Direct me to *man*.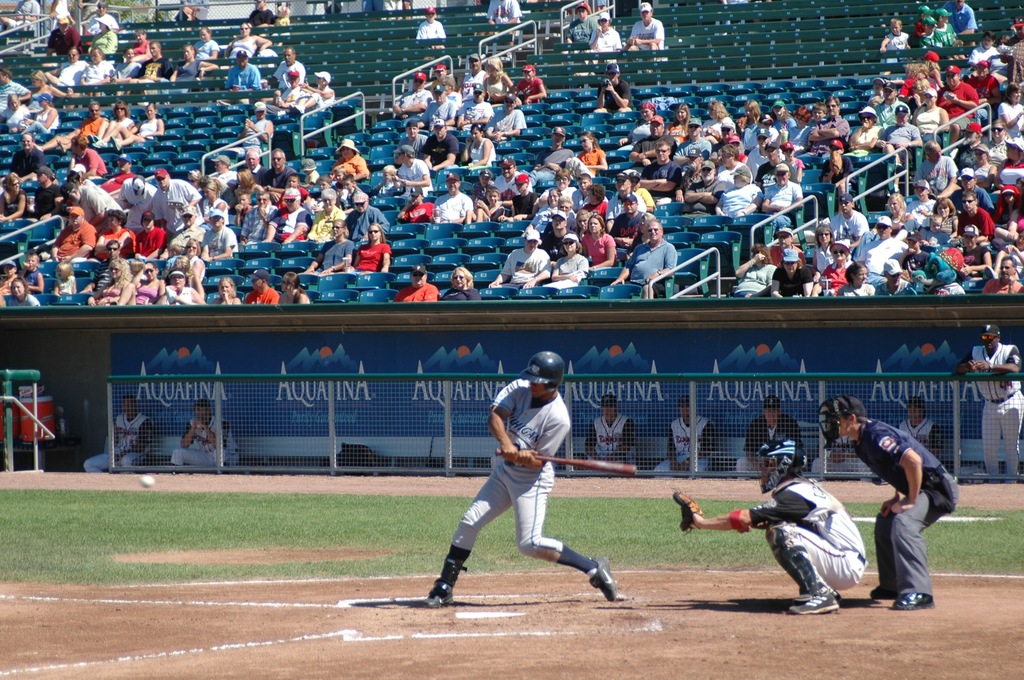
Direction: 952:296:1023:478.
